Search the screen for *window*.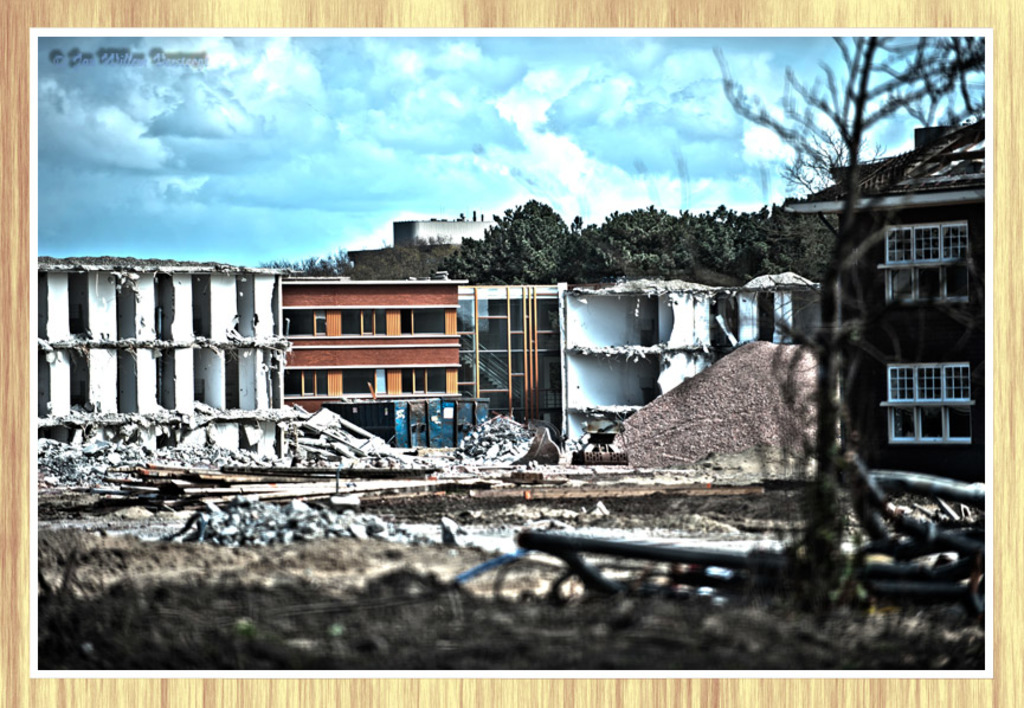
Found at x1=284, y1=310, x2=328, y2=335.
